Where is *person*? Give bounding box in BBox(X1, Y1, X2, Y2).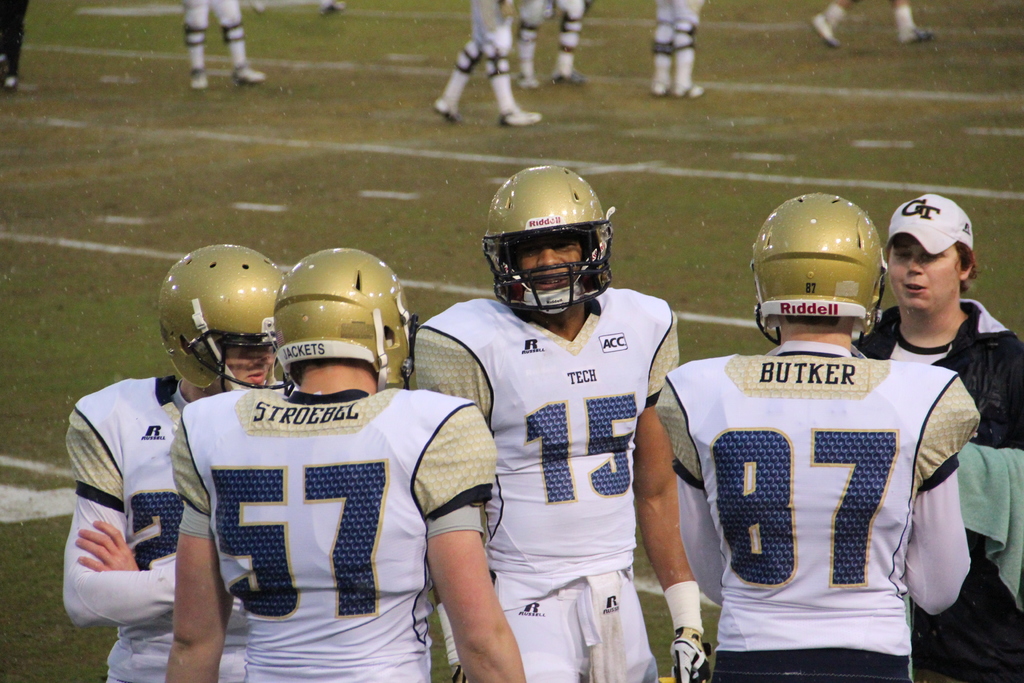
BBox(438, 0, 540, 127).
